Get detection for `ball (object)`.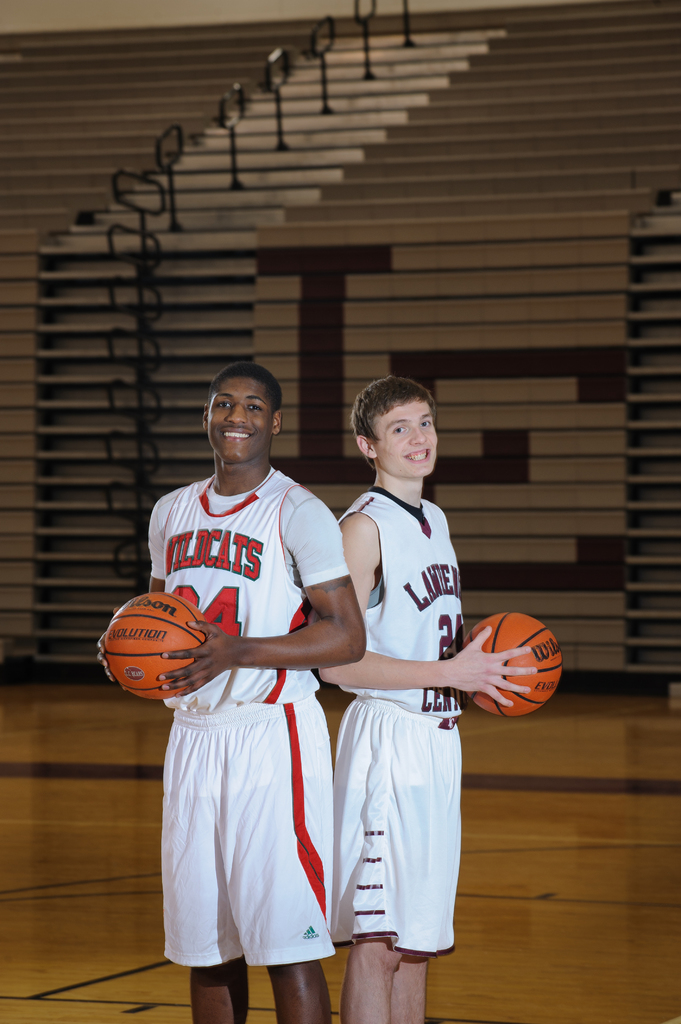
Detection: locate(106, 593, 200, 701).
